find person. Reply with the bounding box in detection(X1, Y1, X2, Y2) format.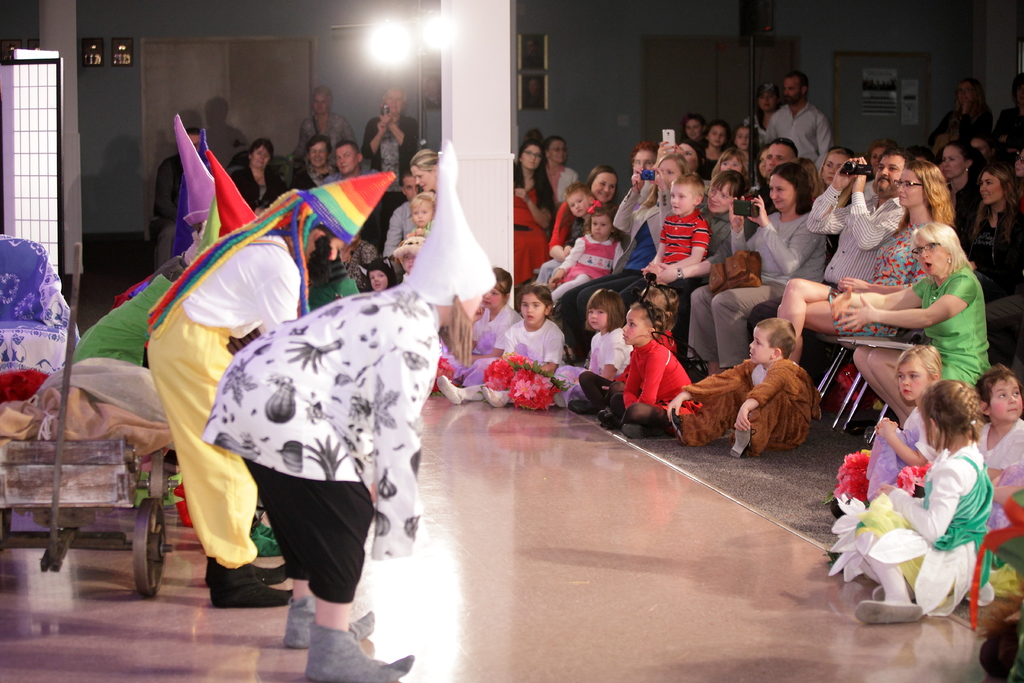
detection(511, 133, 565, 289).
